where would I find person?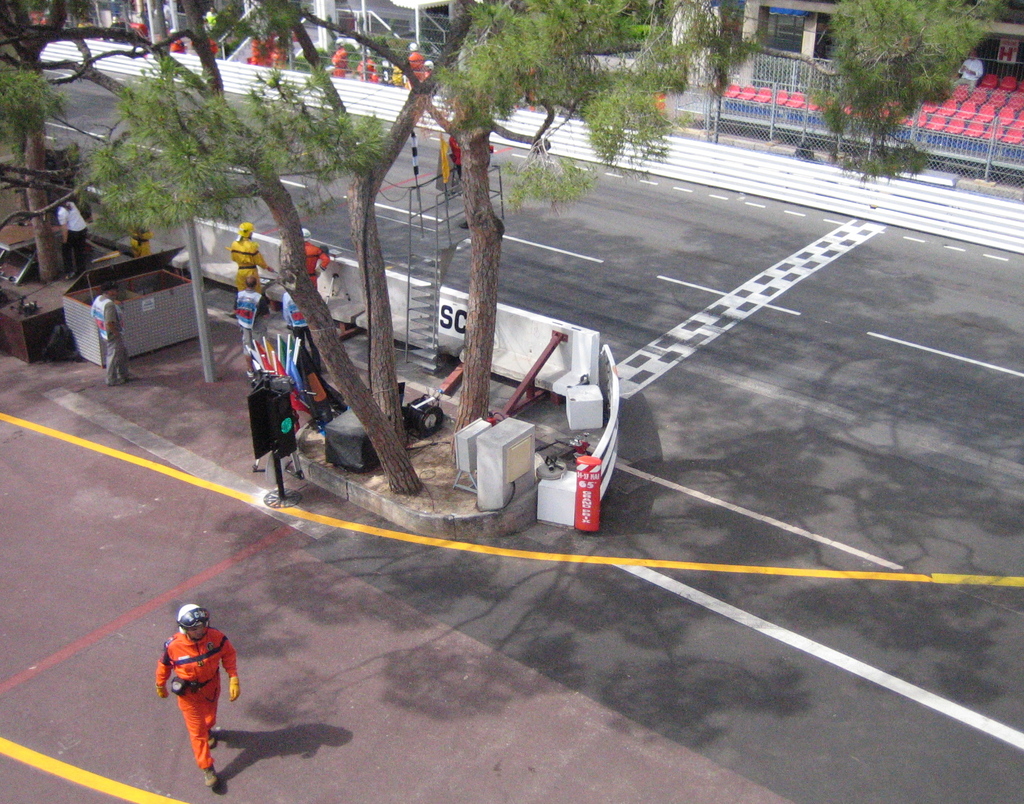
At bbox=[87, 284, 138, 388].
